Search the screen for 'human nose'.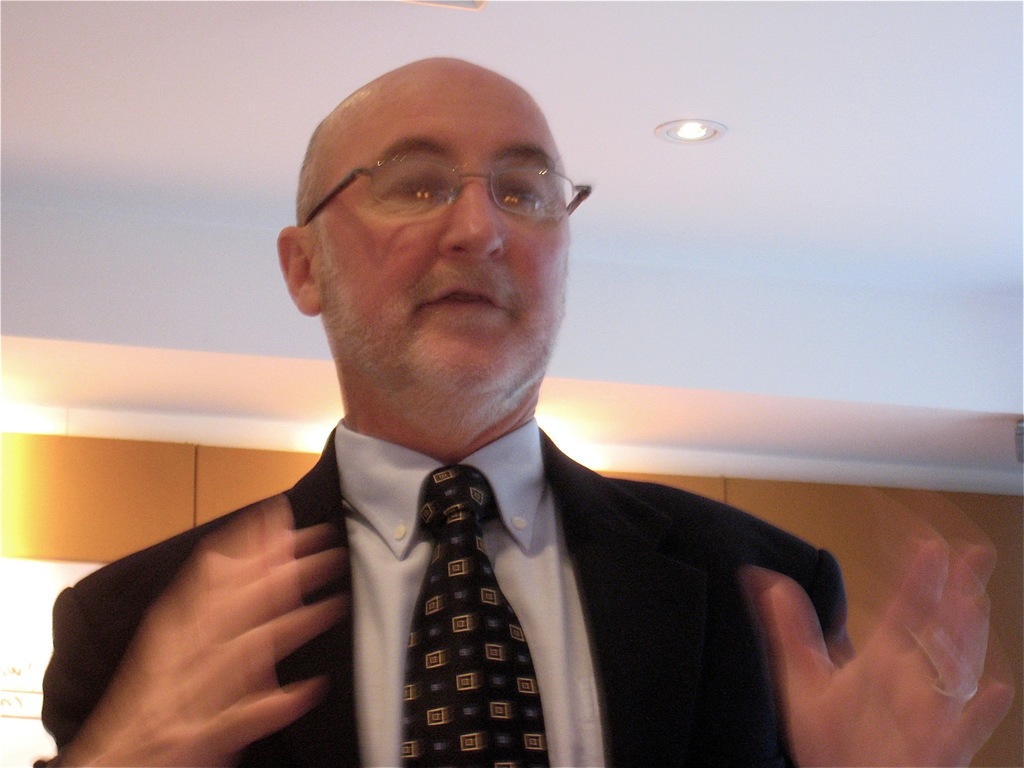
Found at box(442, 177, 504, 264).
